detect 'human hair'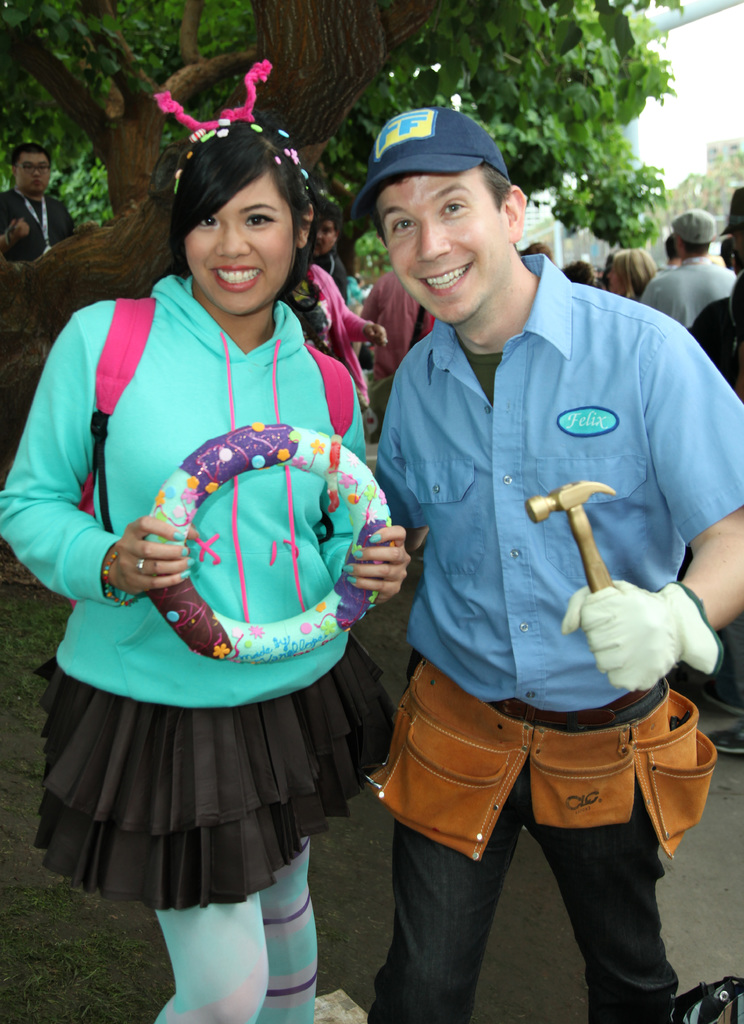
(560,260,594,285)
